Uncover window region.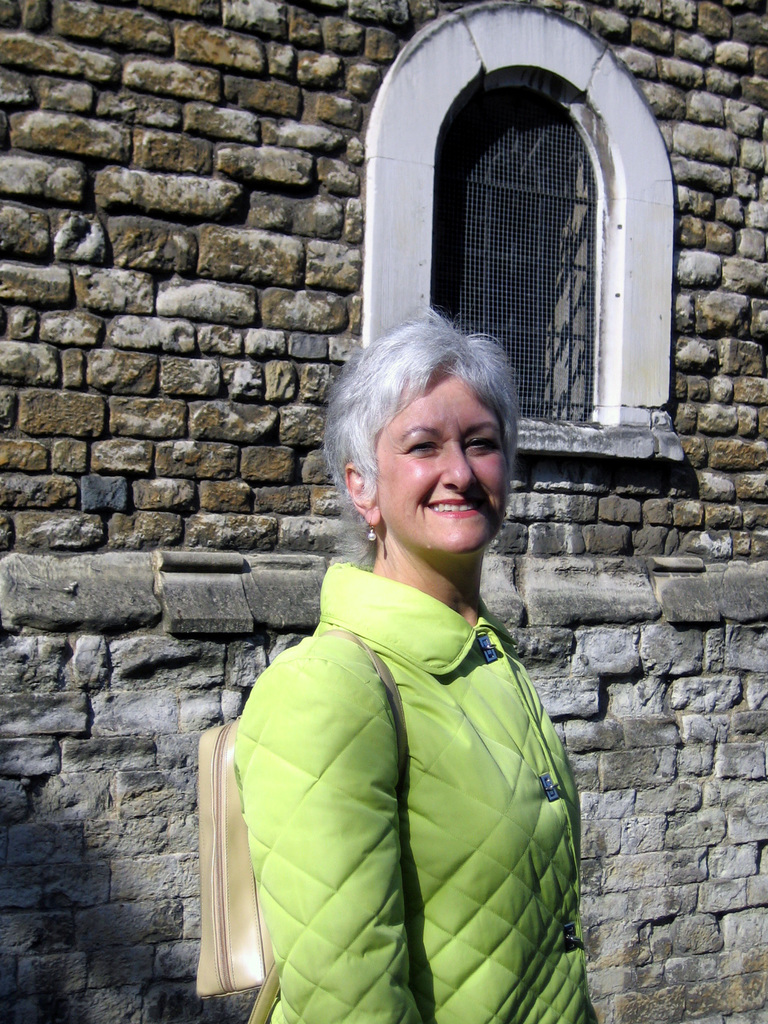
Uncovered: <box>433,83,603,422</box>.
